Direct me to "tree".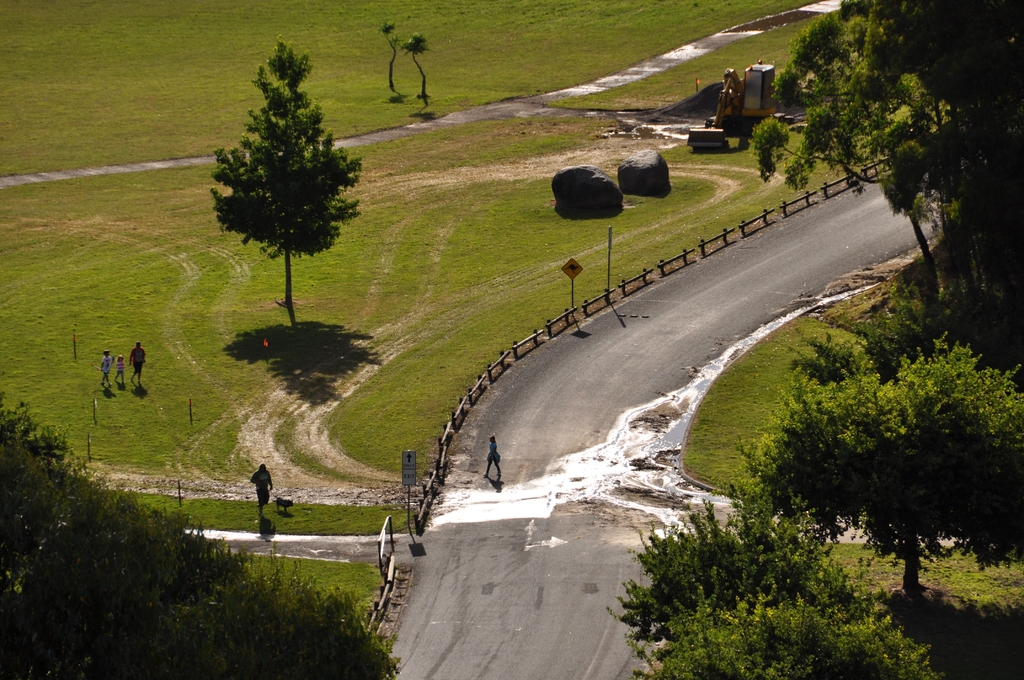
Direction: crop(208, 30, 360, 306).
